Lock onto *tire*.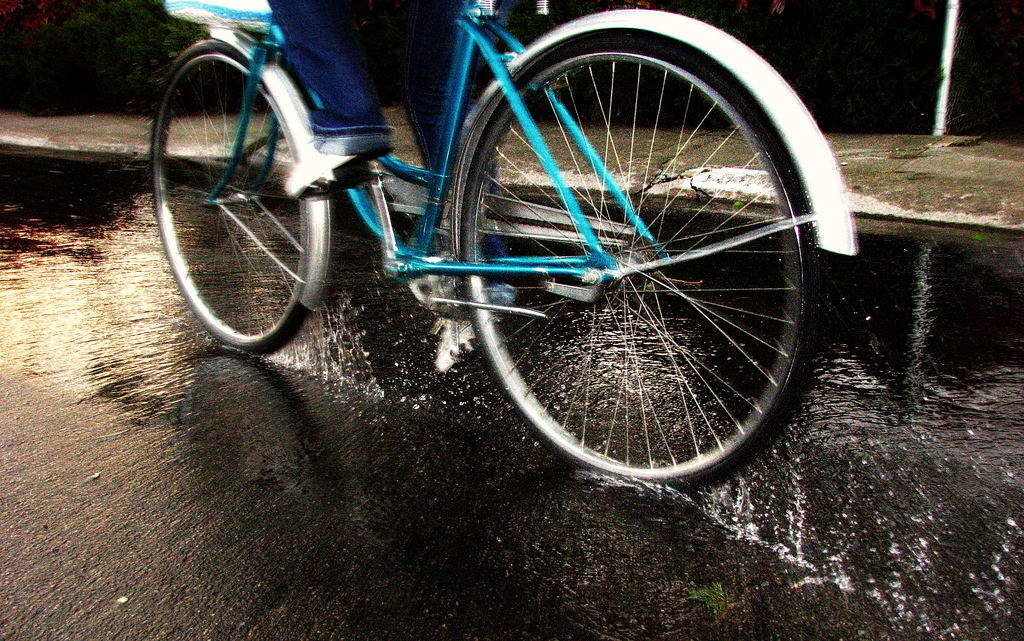
Locked: 147,37,331,355.
